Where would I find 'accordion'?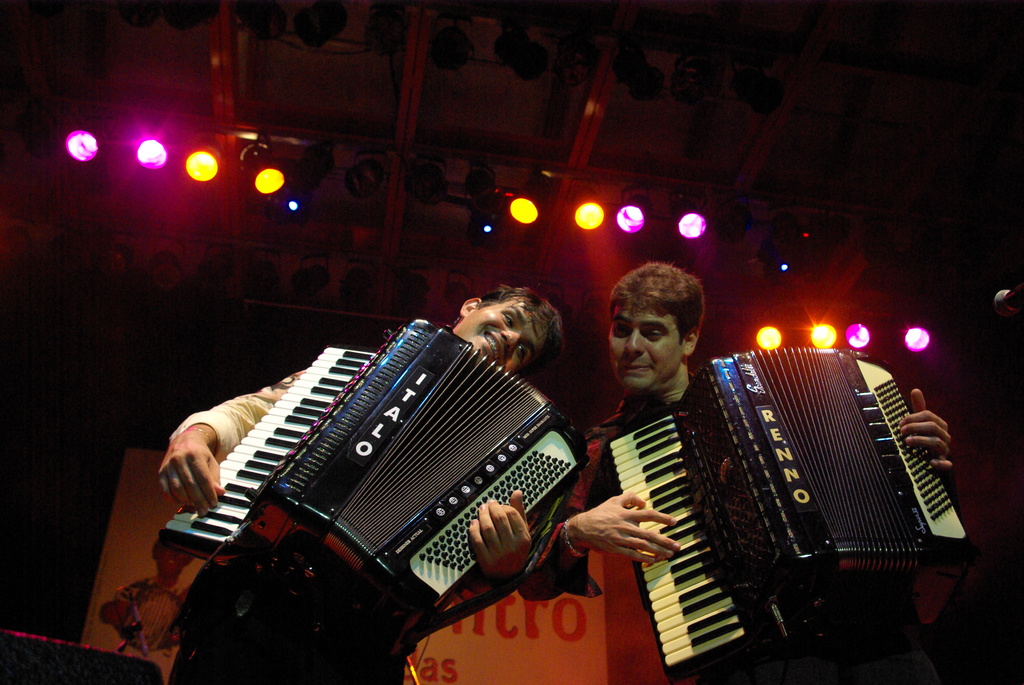
At crop(154, 317, 580, 608).
